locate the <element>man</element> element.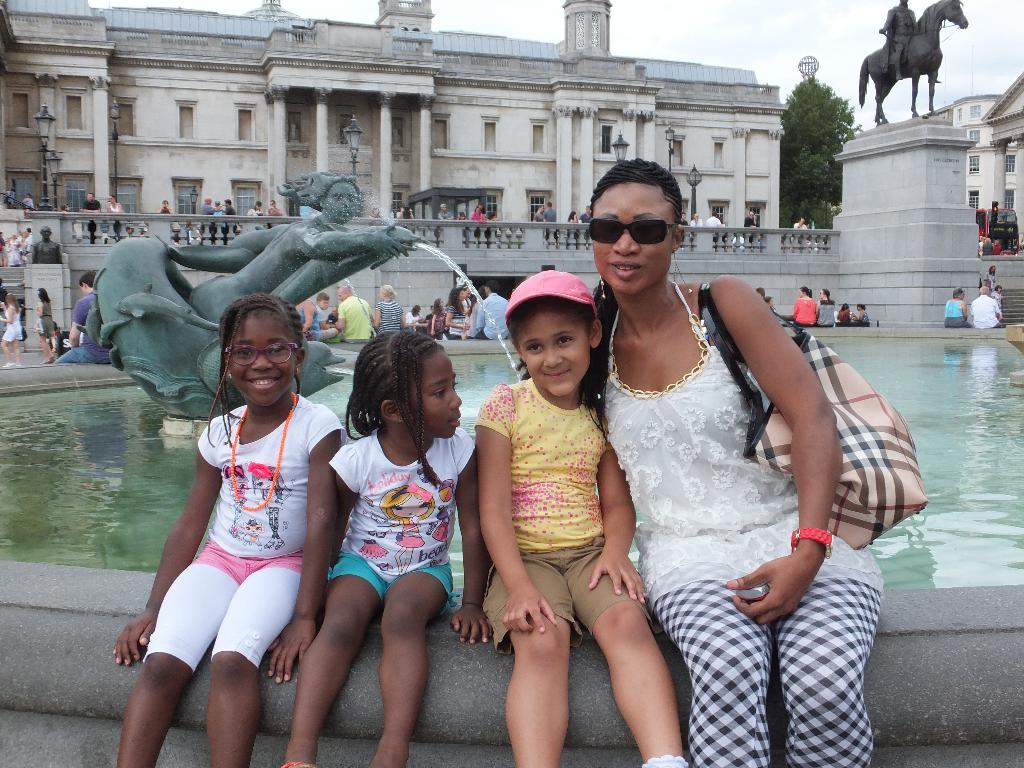
Element bbox: crop(31, 225, 67, 264).
